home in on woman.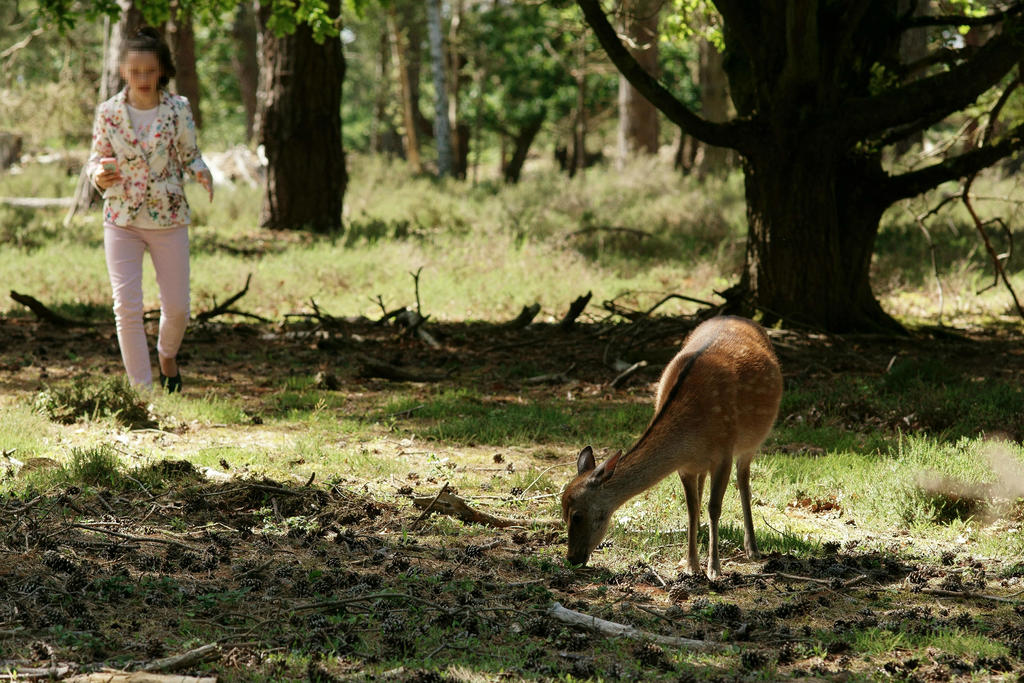
Homed in at left=77, top=48, right=211, bottom=409.
